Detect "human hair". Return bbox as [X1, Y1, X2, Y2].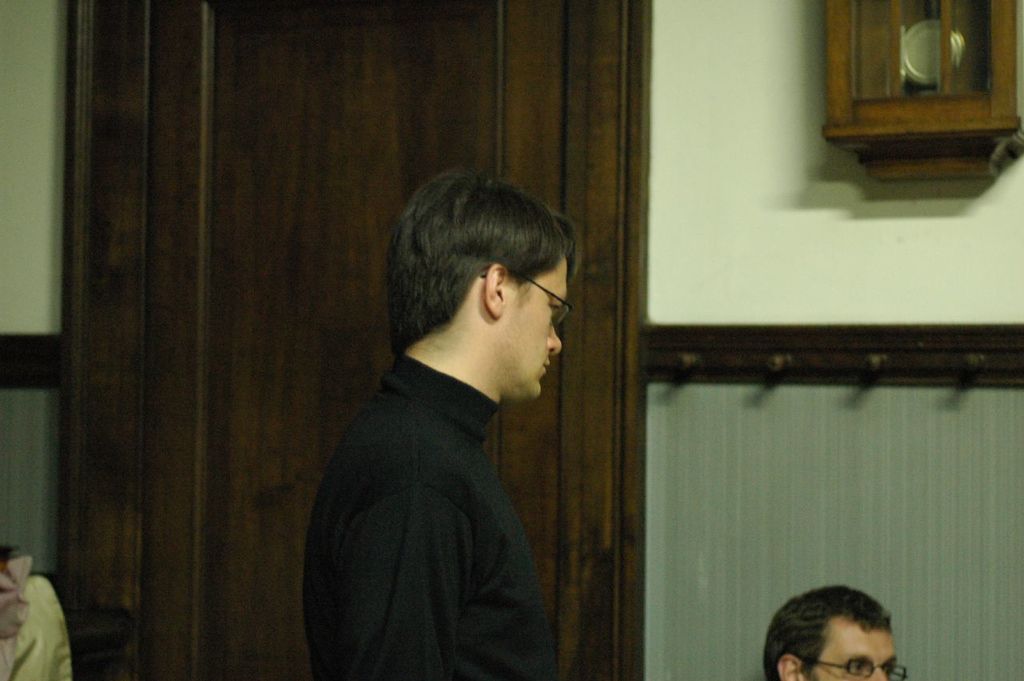
[761, 583, 894, 680].
